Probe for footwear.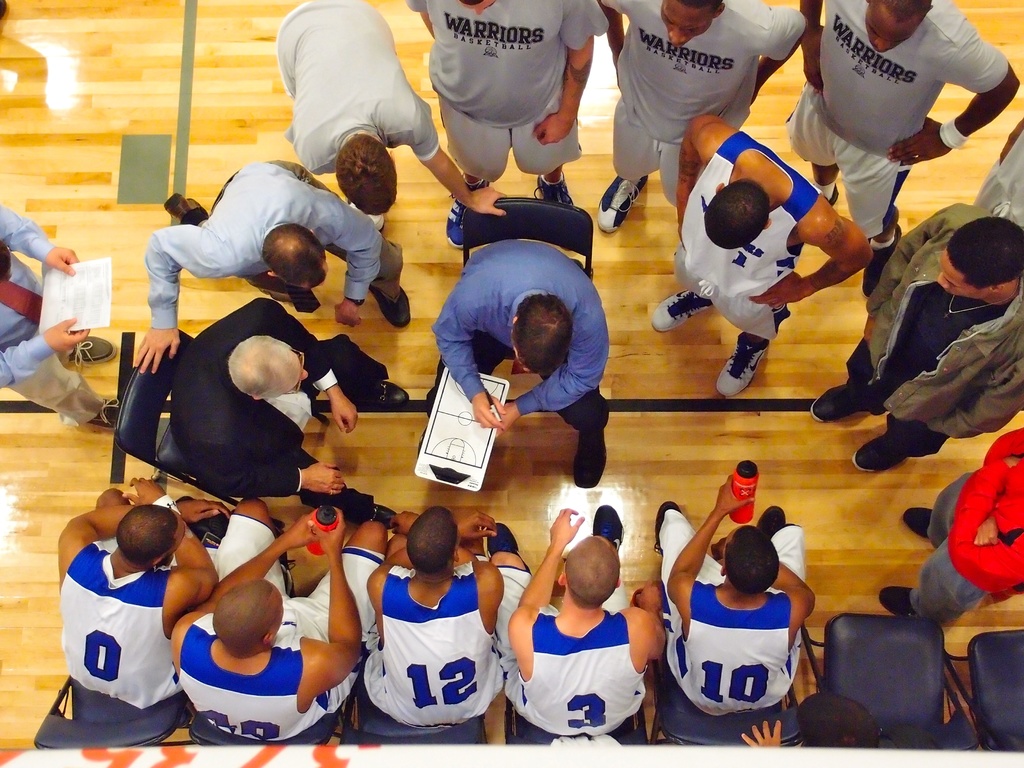
Probe result: <bbox>902, 511, 939, 540</bbox>.
